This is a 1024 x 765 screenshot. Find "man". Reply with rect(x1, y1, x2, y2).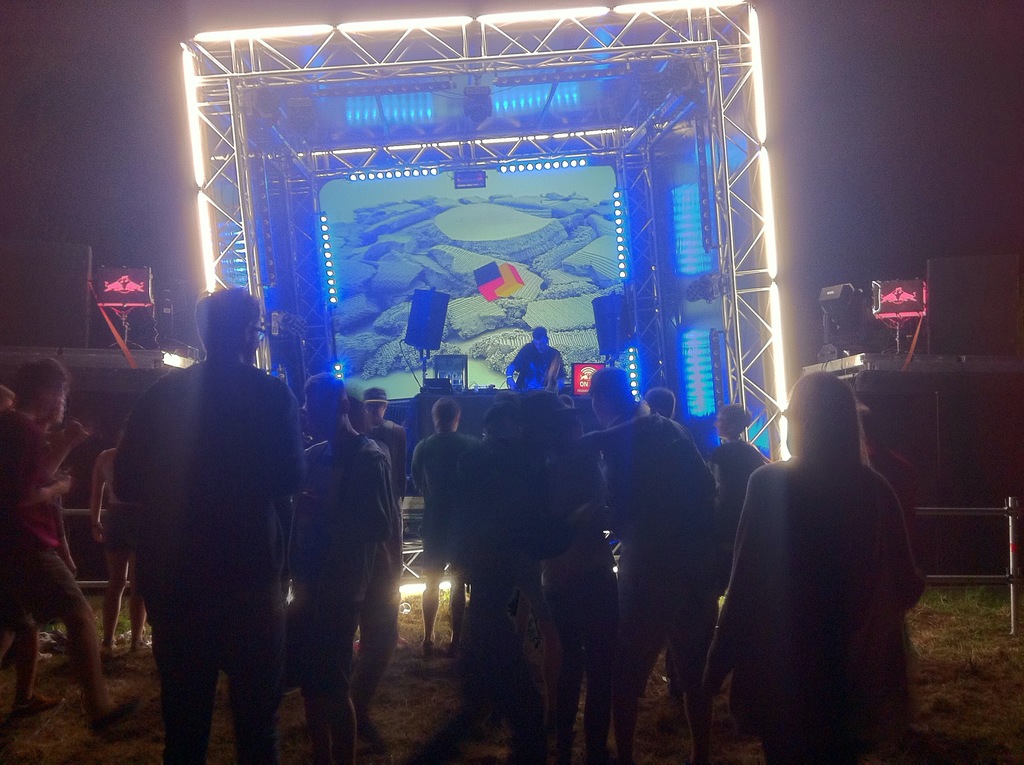
rect(406, 399, 486, 661).
